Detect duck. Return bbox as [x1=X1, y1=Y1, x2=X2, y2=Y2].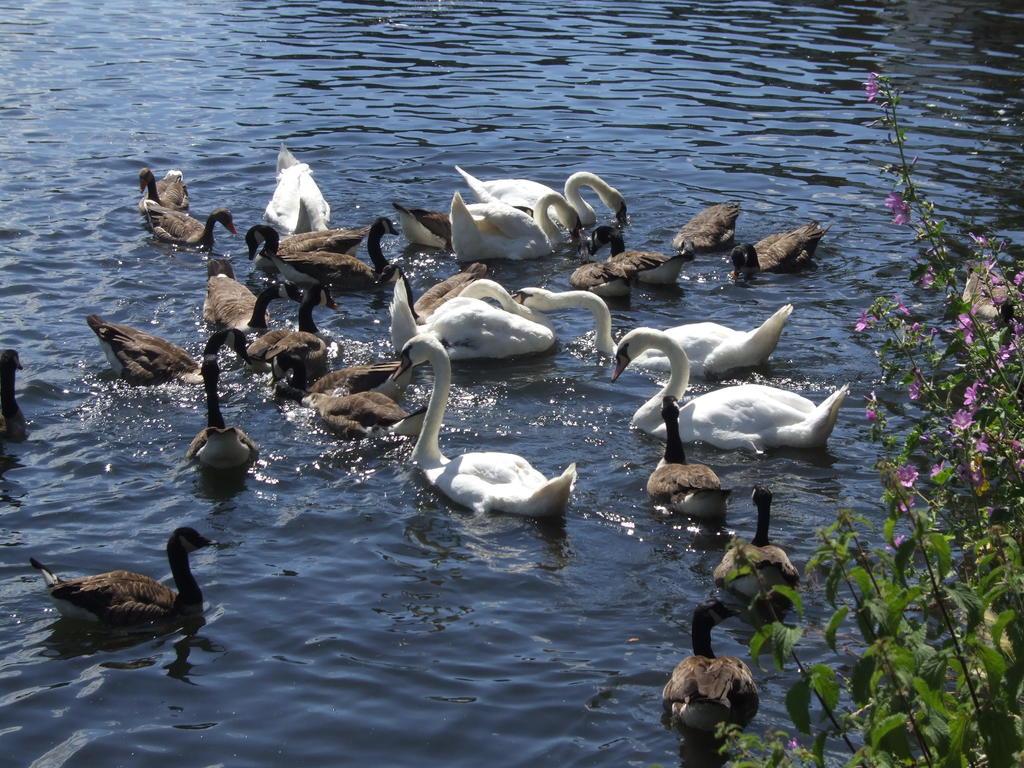
[x1=394, y1=335, x2=584, y2=516].
